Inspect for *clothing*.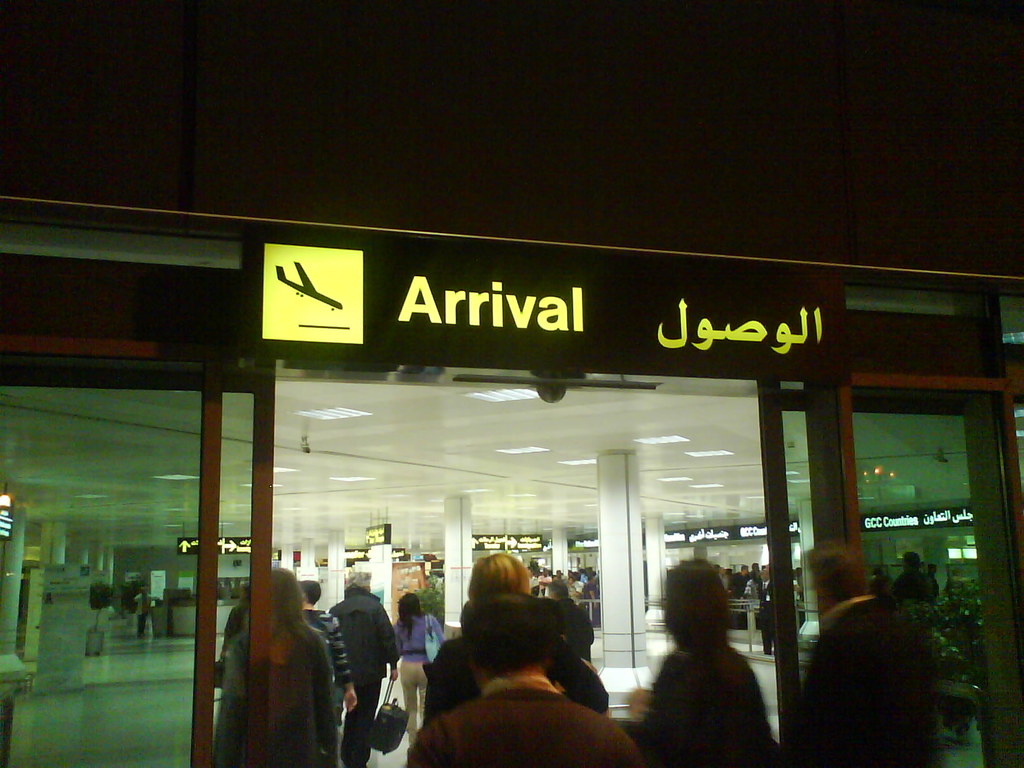
Inspection: Rect(214, 623, 343, 761).
